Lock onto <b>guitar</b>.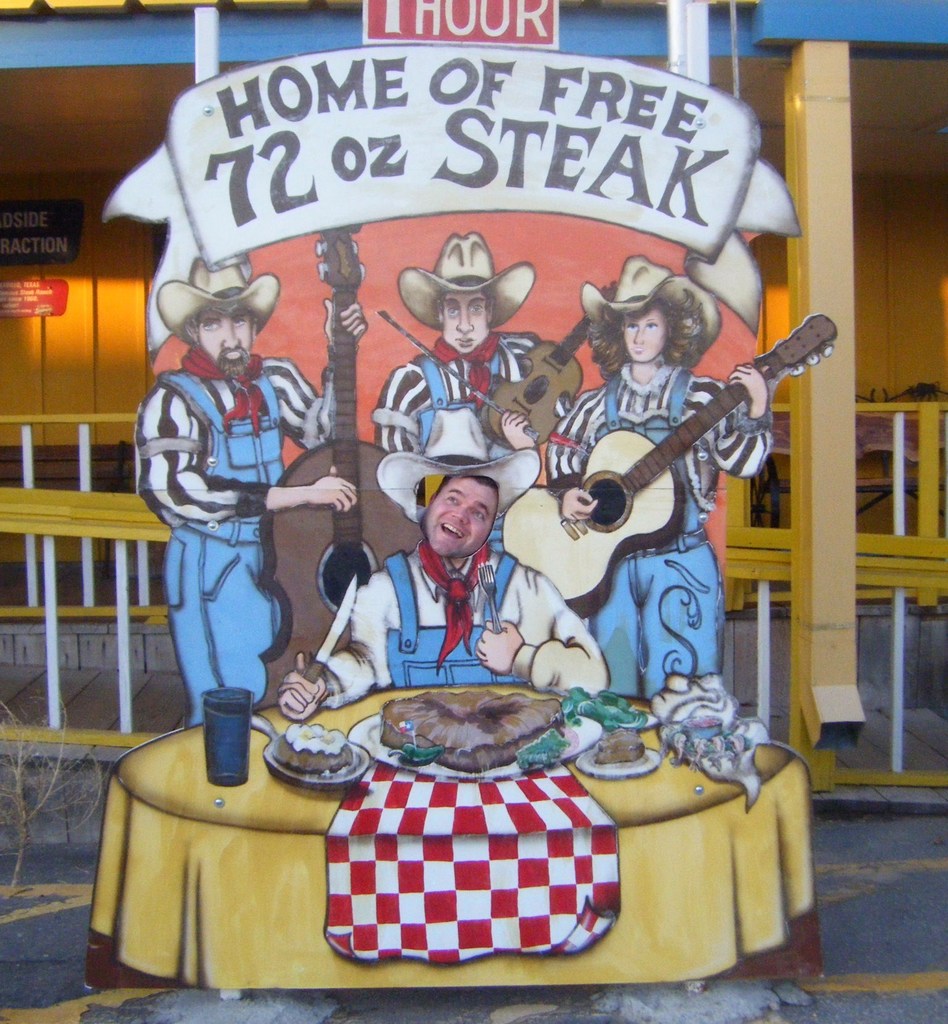
Locked: bbox(265, 218, 438, 737).
